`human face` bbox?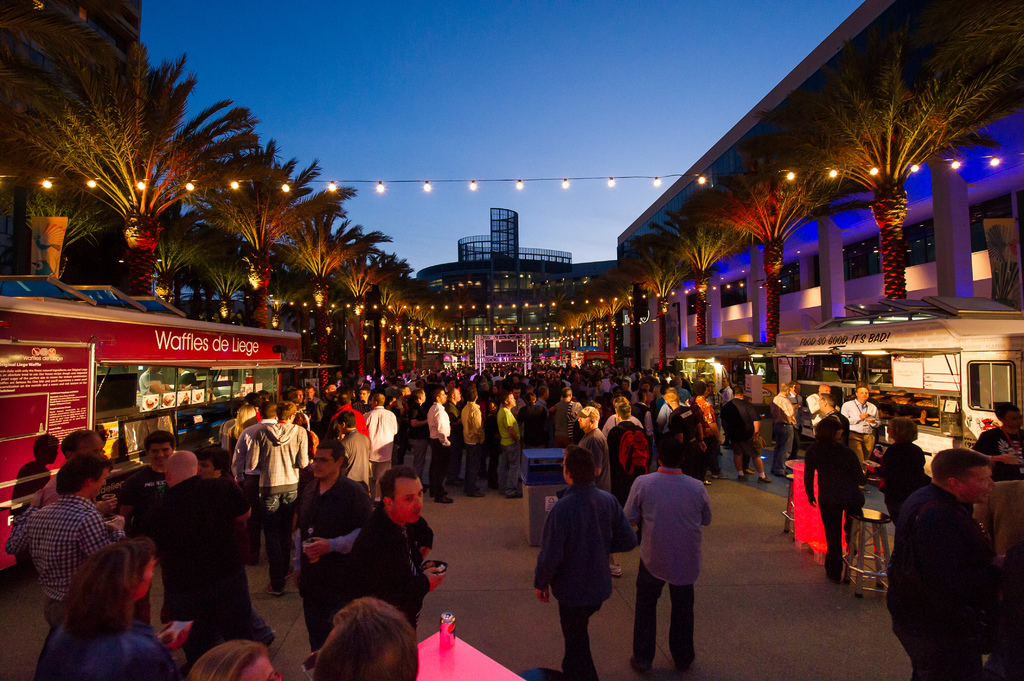
<region>456, 392, 459, 399</region>
